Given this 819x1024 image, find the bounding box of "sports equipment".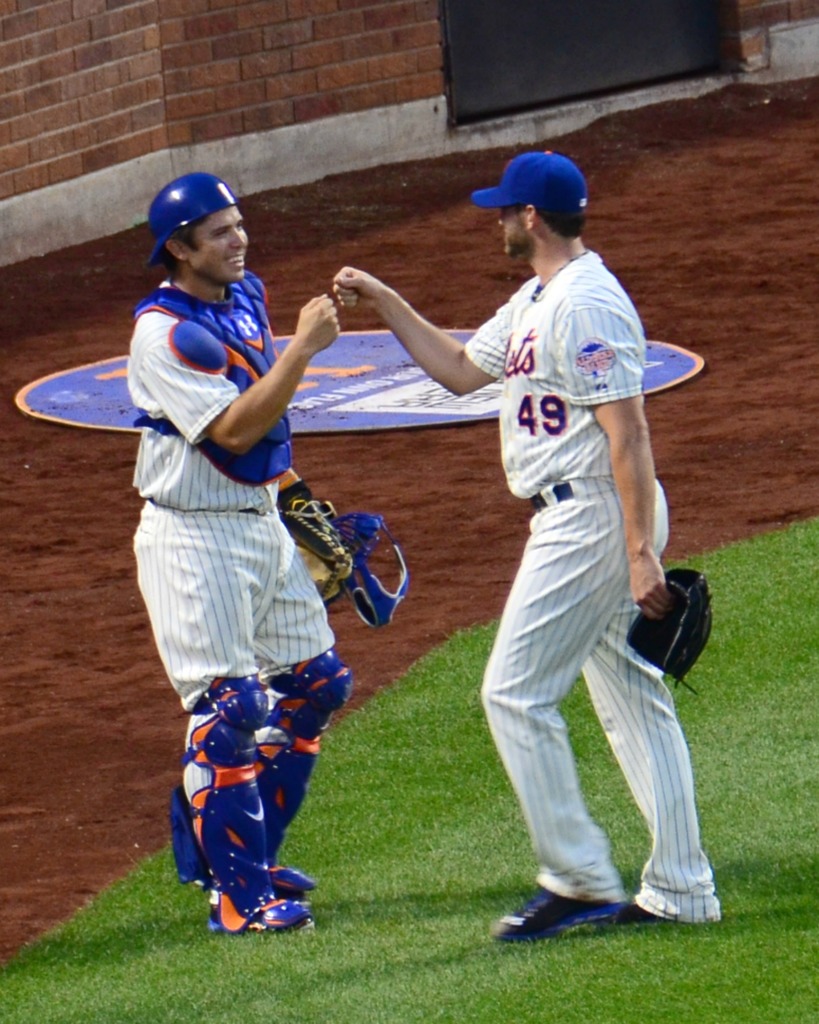
region(330, 515, 405, 630).
